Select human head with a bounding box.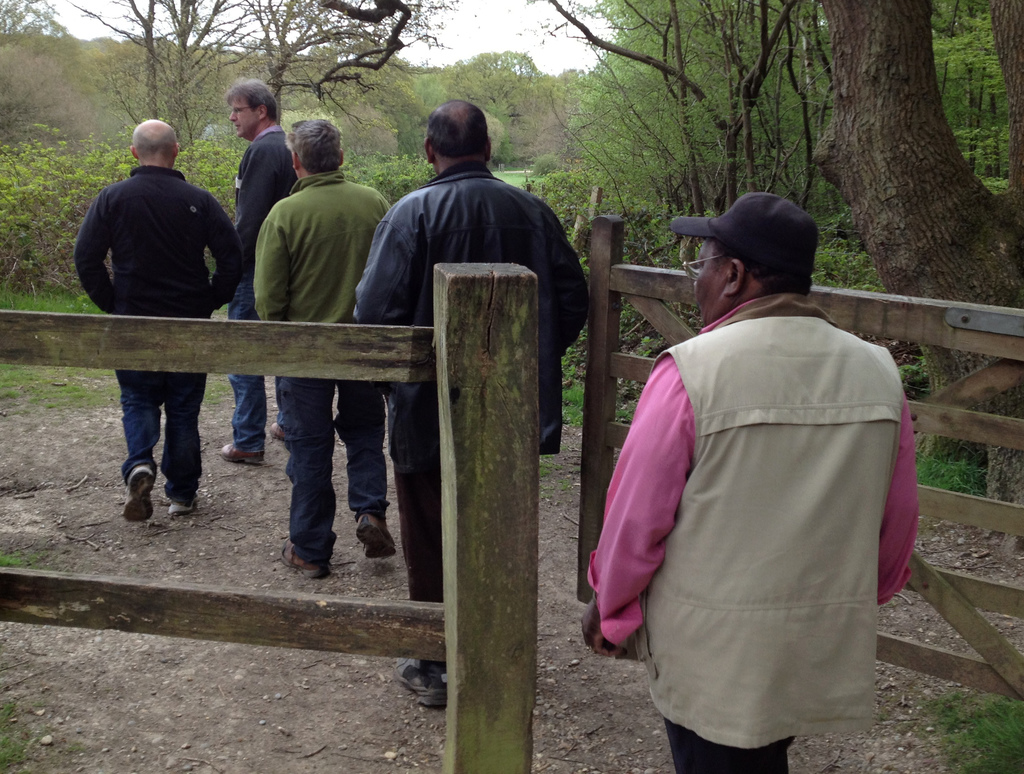
box=[222, 77, 275, 138].
